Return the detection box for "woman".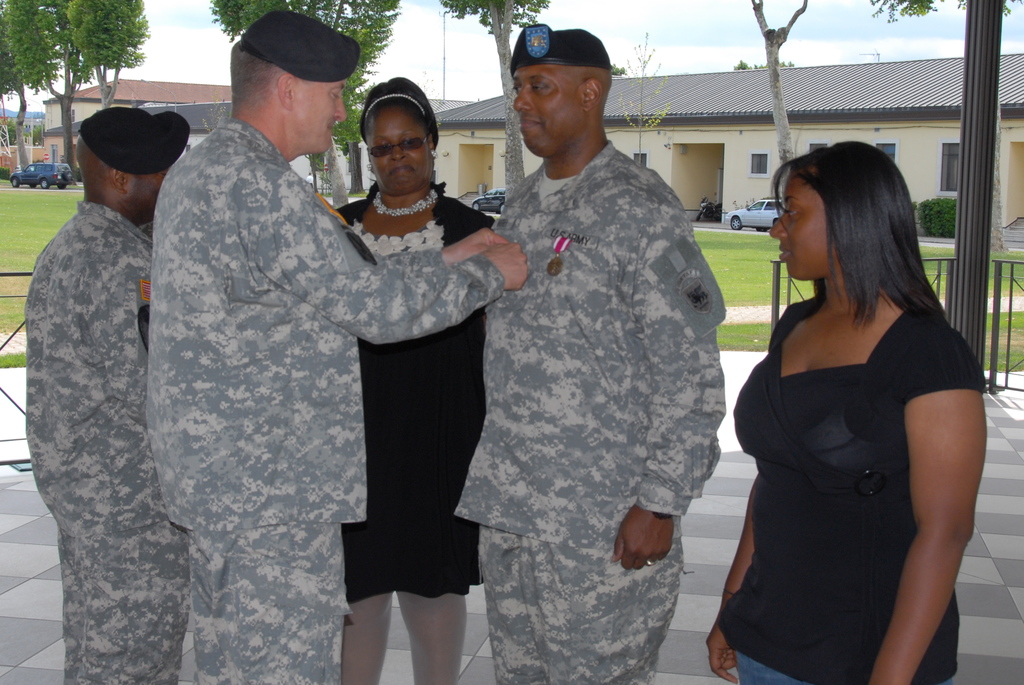
[left=709, top=140, right=995, bottom=682].
